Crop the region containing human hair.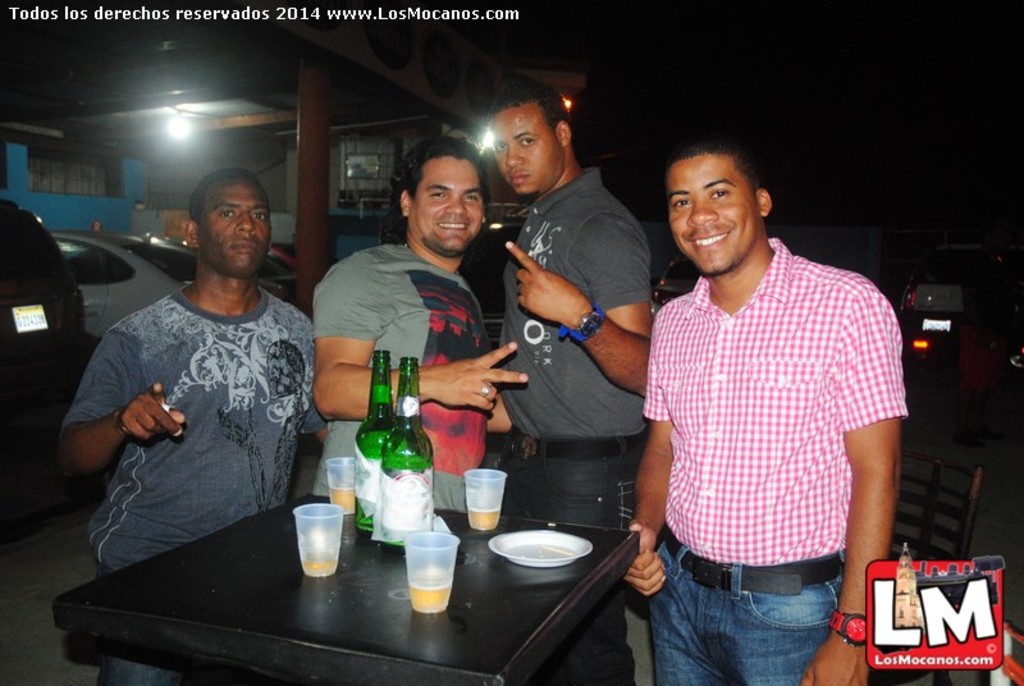
Crop region: <box>659,133,774,232</box>.
